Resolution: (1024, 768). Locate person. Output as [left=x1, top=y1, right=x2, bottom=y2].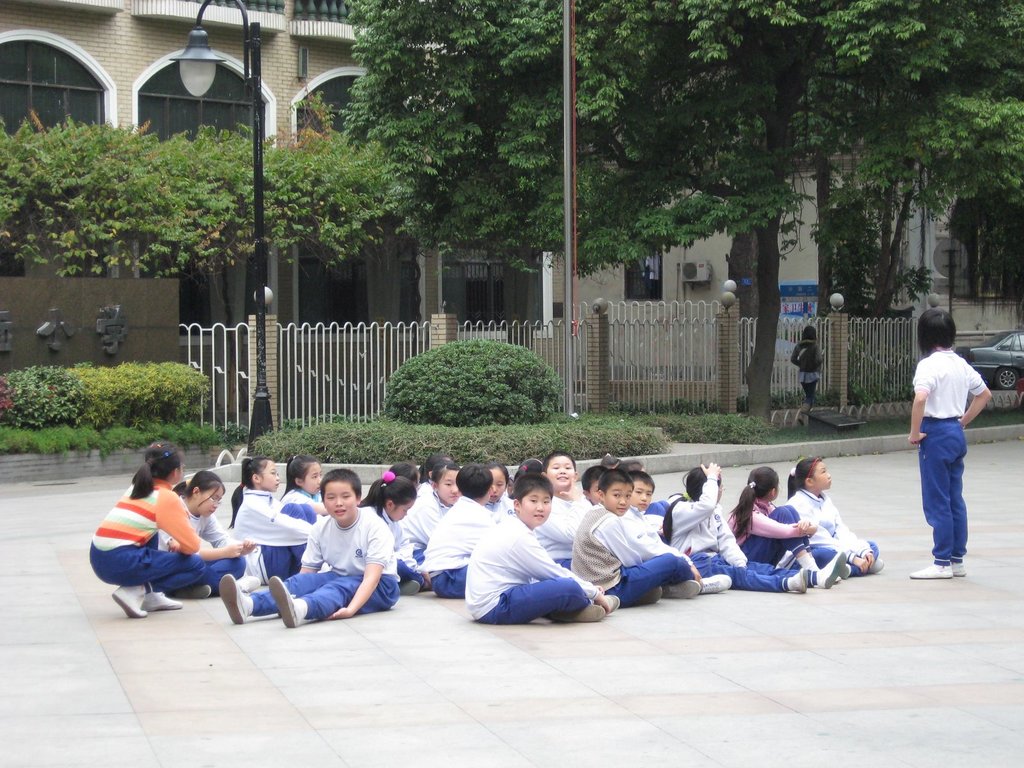
[left=788, top=325, right=826, bottom=401].
